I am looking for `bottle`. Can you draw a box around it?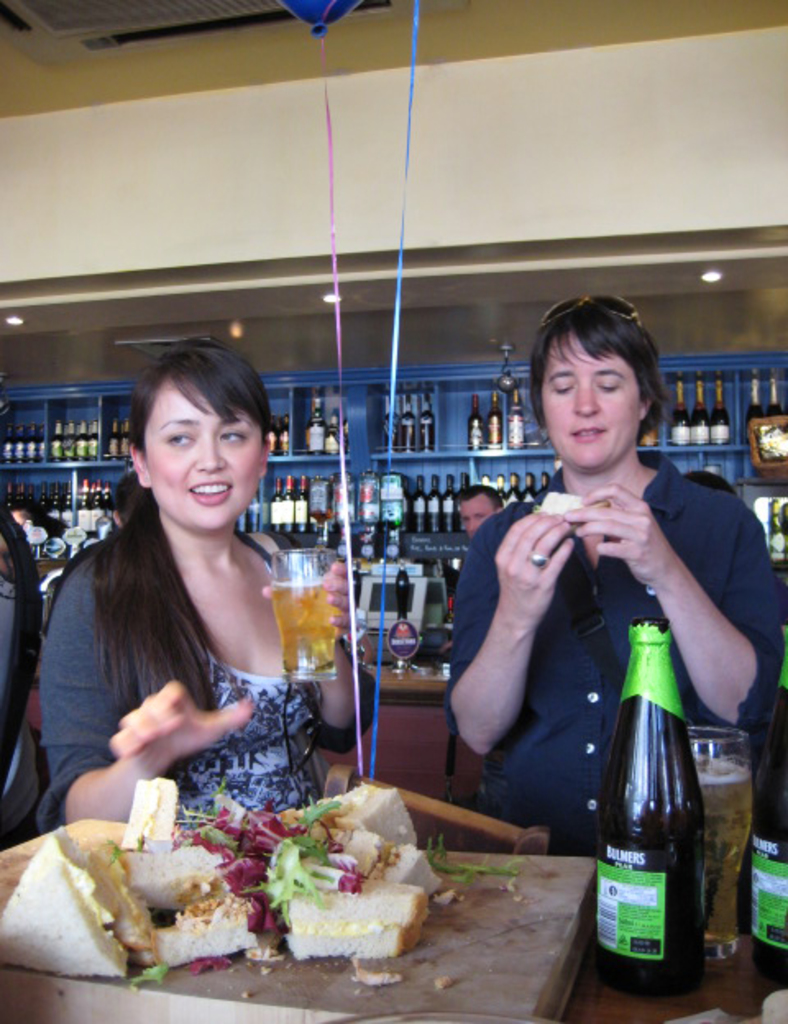
Sure, the bounding box is {"x1": 763, "y1": 373, "x2": 786, "y2": 417}.
